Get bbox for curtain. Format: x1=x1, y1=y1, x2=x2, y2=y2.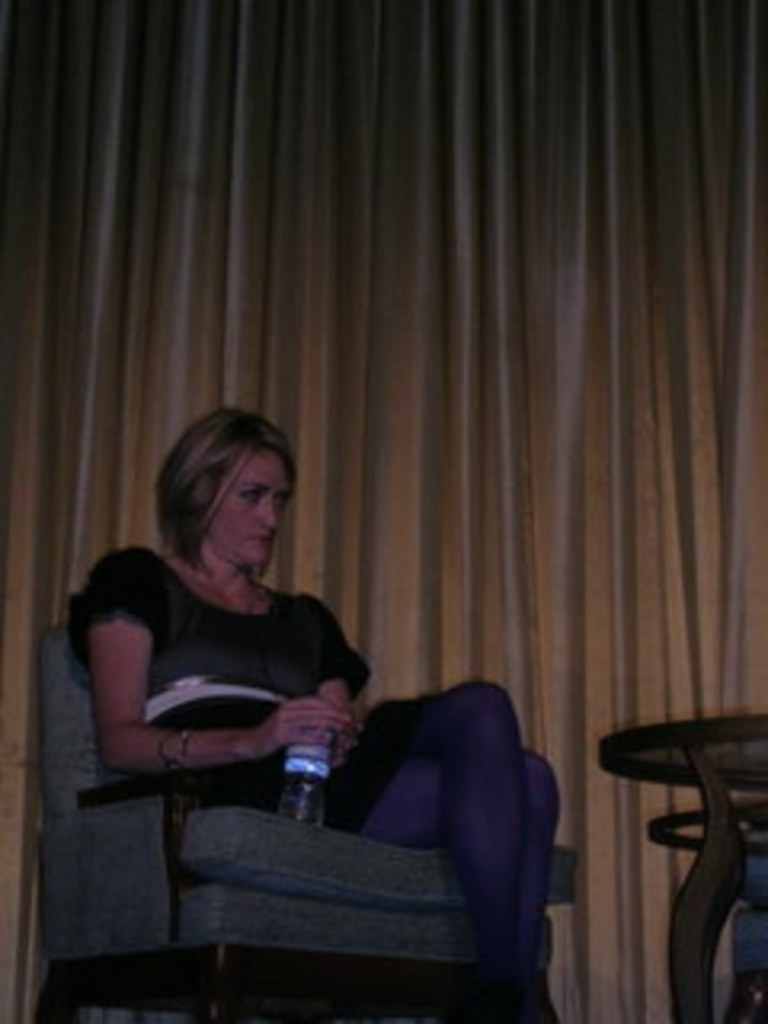
x1=26, y1=19, x2=723, y2=934.
